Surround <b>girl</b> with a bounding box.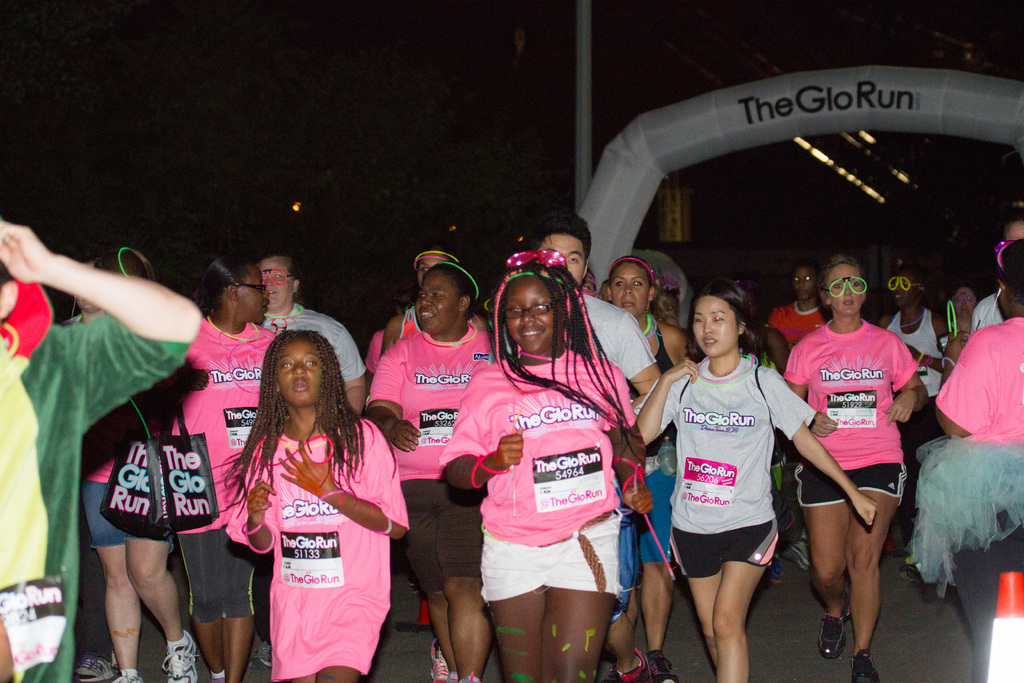
x1=205, y1=328, x2=412, y2=682.
